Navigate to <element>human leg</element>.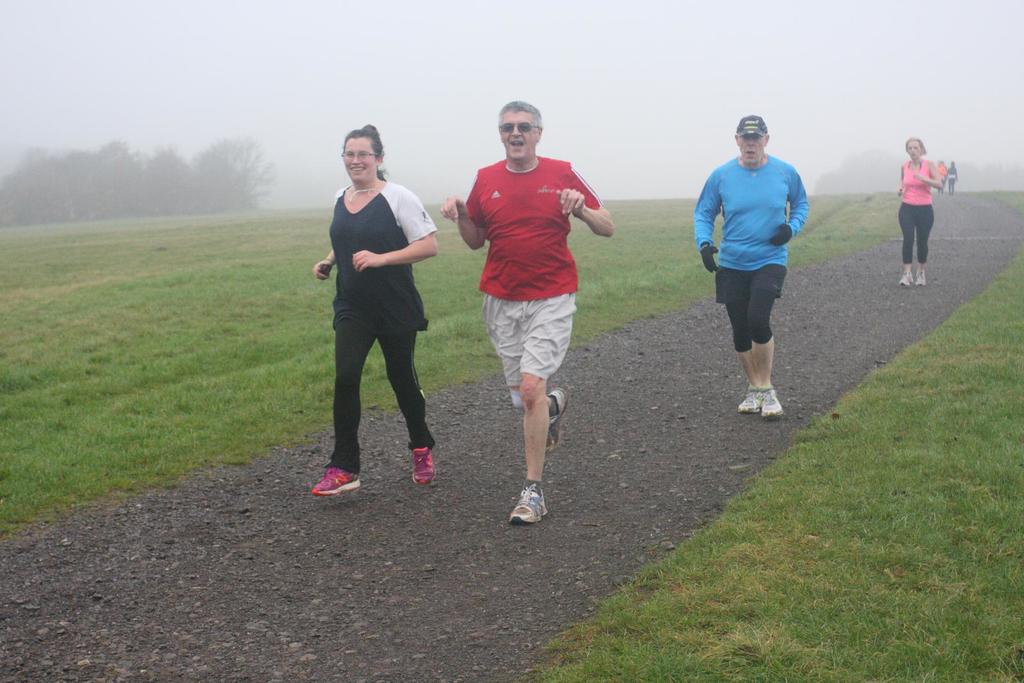
Navigation target: left=717, top=273, right=755, bottom=412.
